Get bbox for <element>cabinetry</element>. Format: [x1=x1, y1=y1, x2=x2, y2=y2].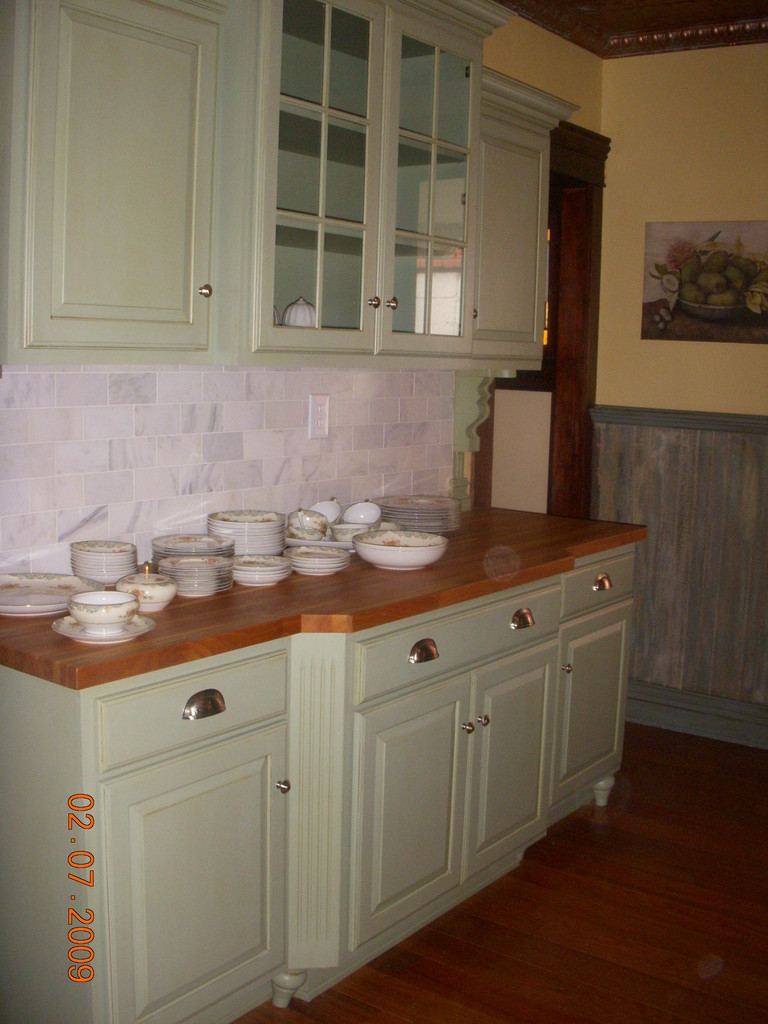
[x1=471, y1=582, x2=567, y2=657].
